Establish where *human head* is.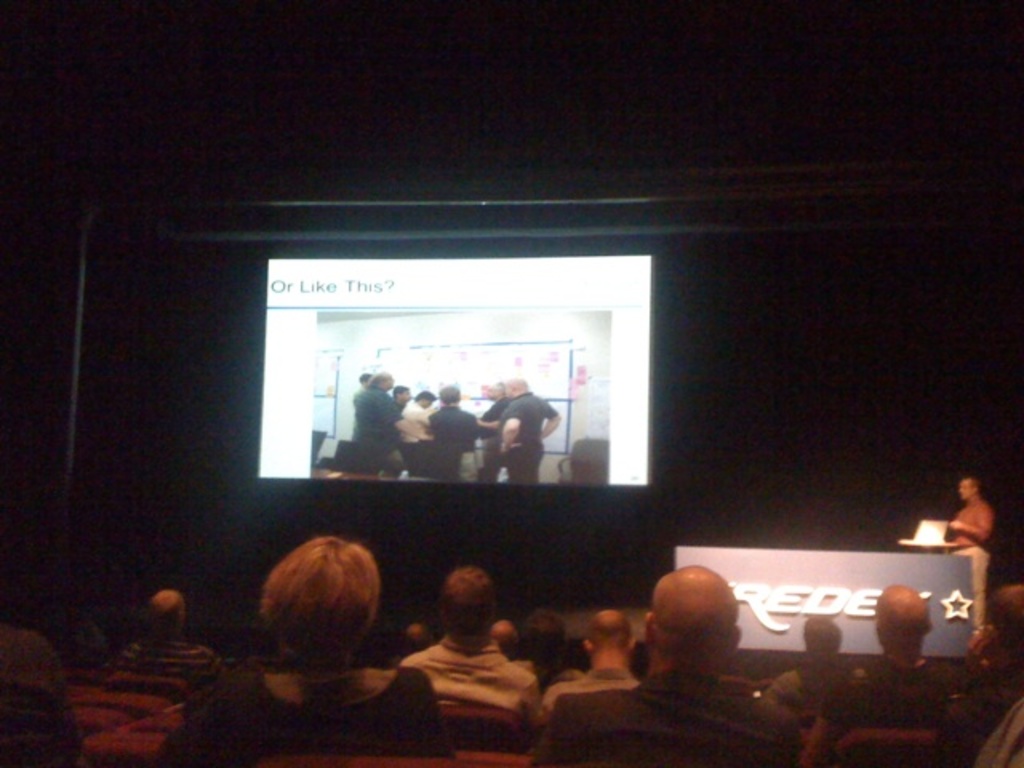
Established at bbox=(149, 590, 184, 638).
